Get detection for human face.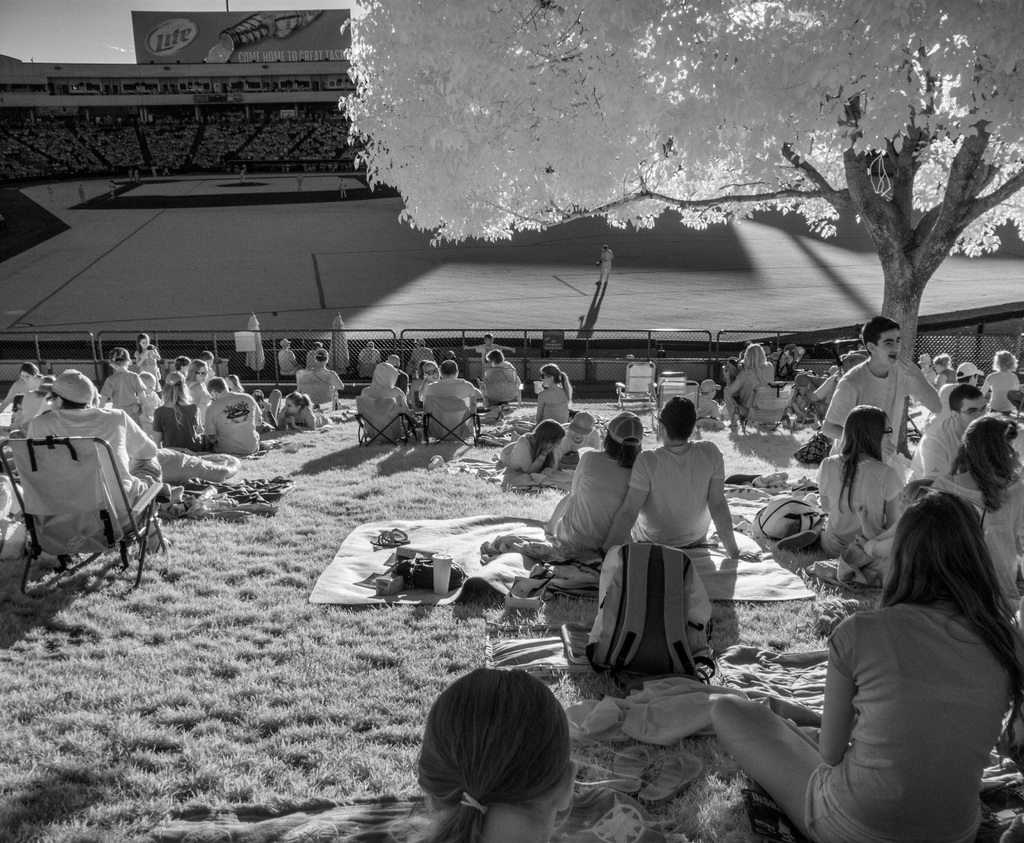
Detection: (877, 330, 898, 364).
